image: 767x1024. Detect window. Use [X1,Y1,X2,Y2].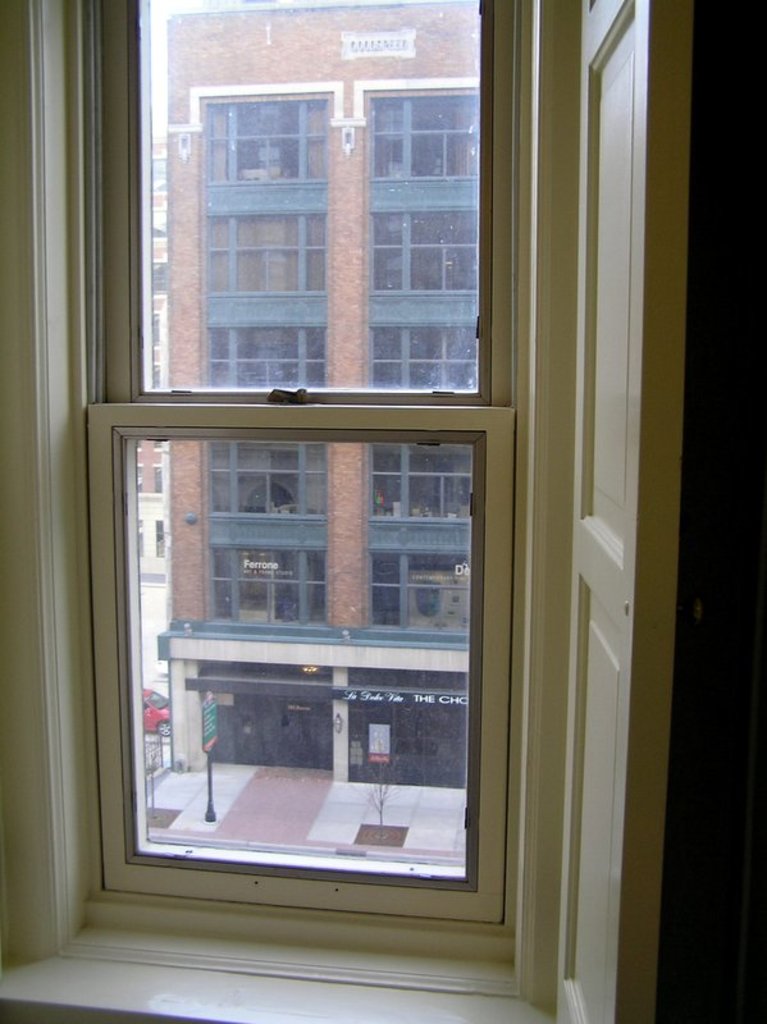
[205,210,328,289].
